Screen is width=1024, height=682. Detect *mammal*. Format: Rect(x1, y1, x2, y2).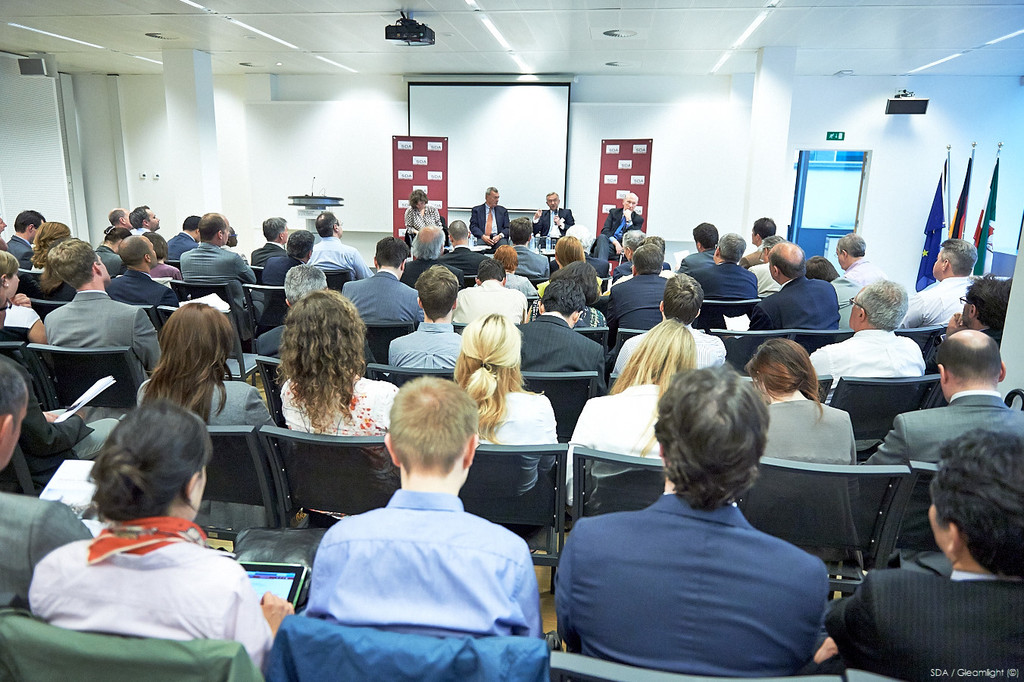
Rect(94, 227, 136, 275).
